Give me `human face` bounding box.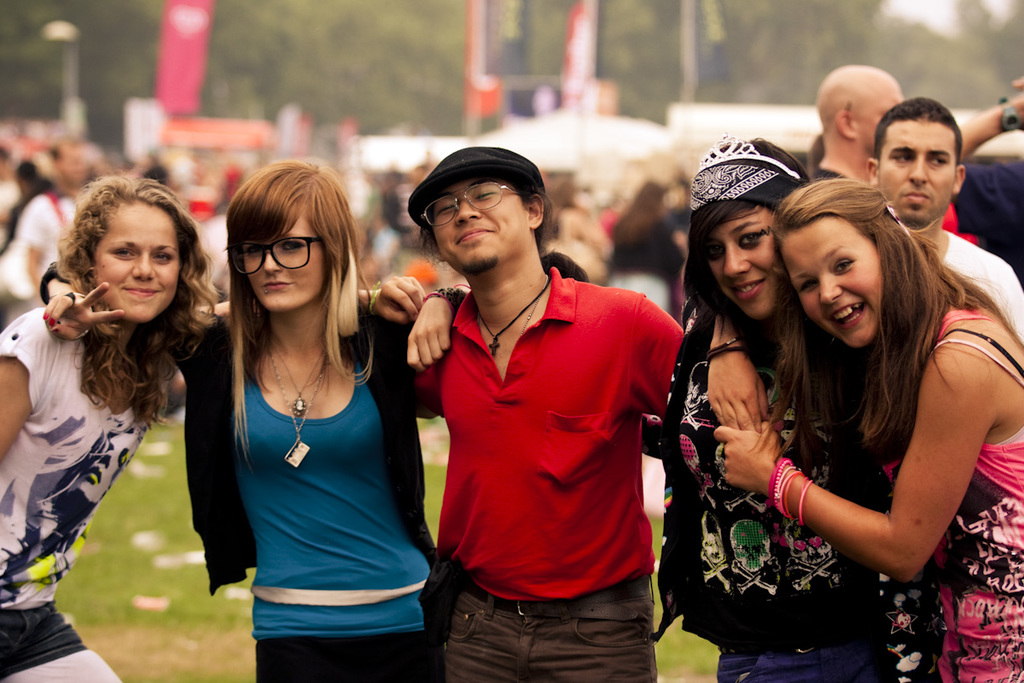
{"left": 432, "top": 177, "right": 532, "bottom": 276}.
